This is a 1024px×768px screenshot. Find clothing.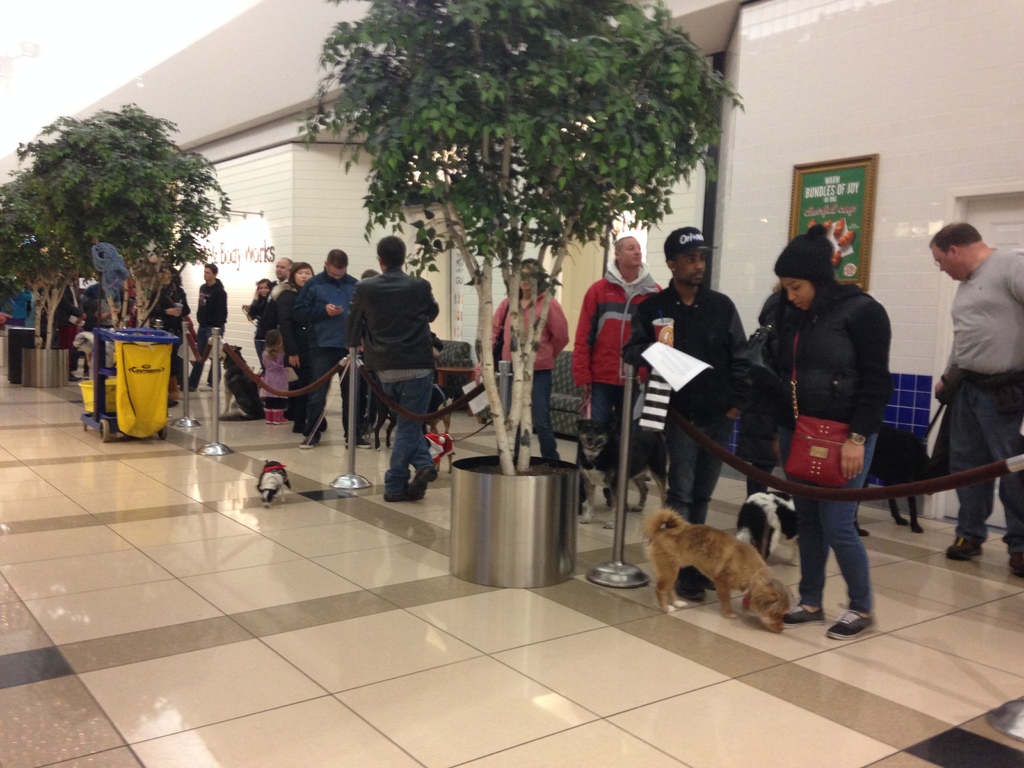
Bounding box: 154, 282, 192, 381.
